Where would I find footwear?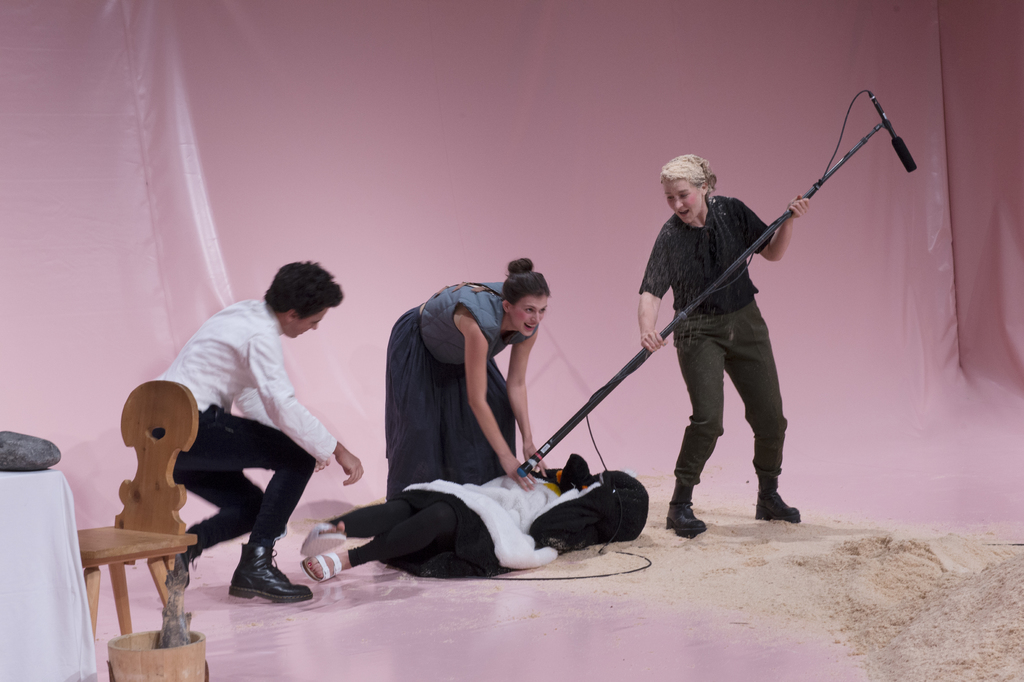
At (x1=226, y1=542, x2=311, y2=601).
